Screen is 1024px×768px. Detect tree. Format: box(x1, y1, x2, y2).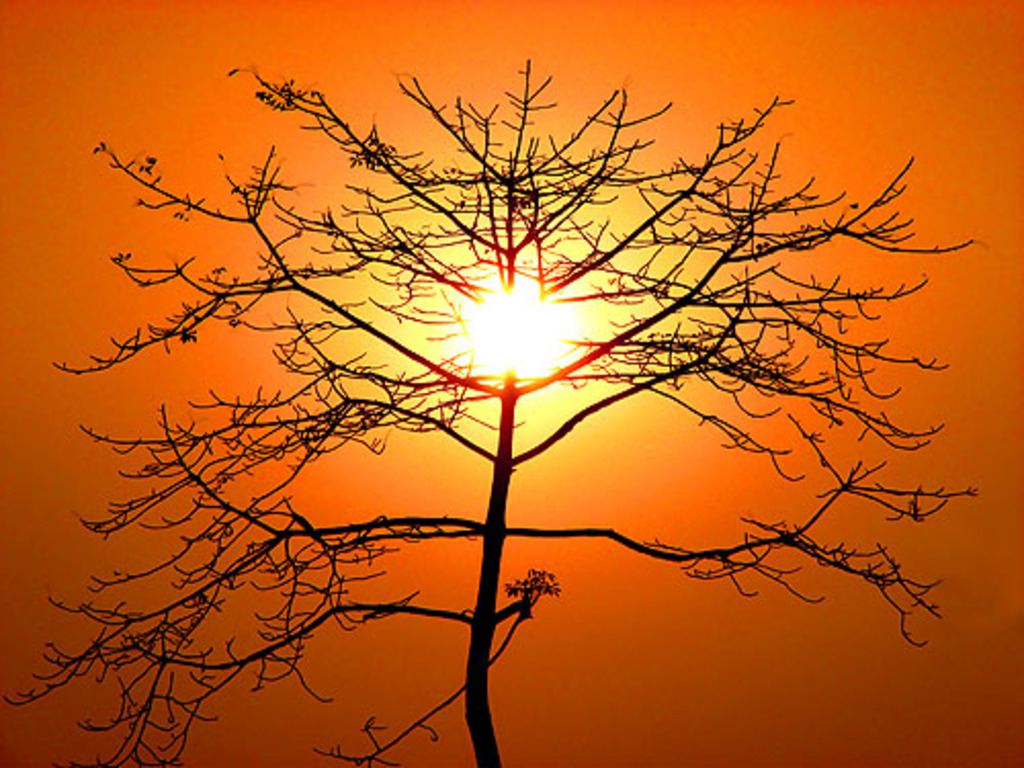
box(33, 41, 979, 758).
